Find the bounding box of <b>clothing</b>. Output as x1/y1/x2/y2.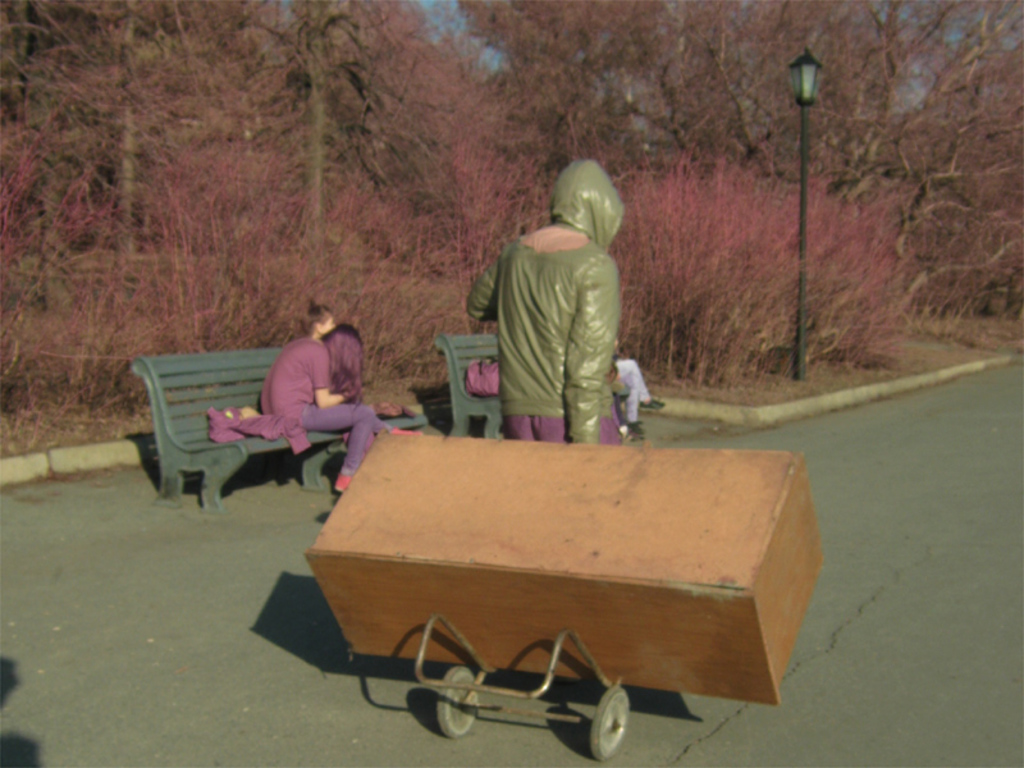
261/337/374/480.
